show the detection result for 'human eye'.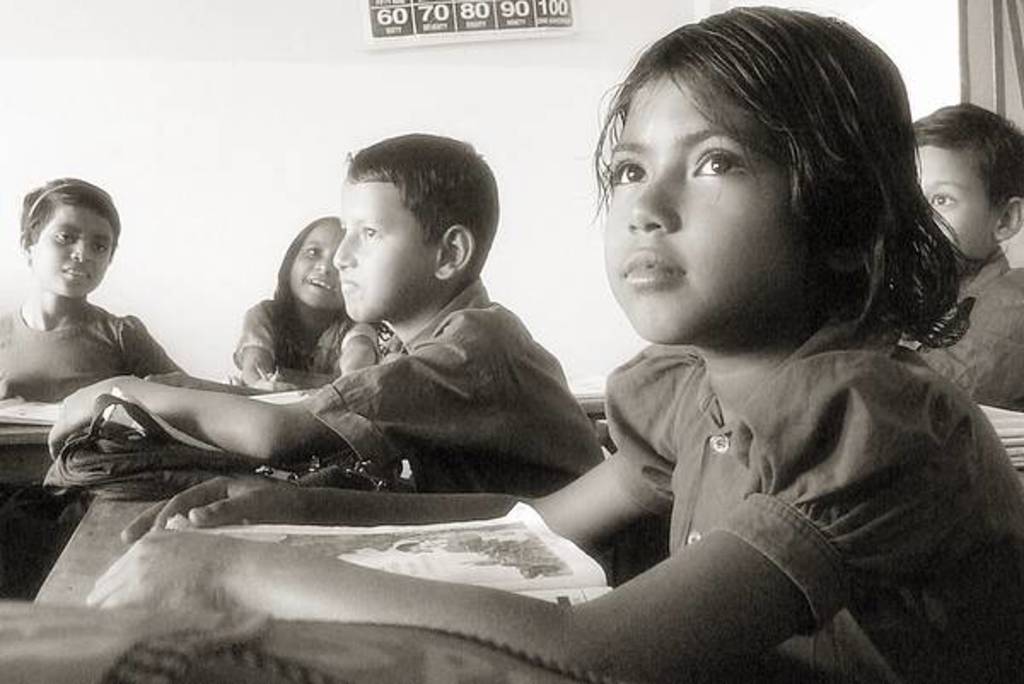
(305,244,323,256).
